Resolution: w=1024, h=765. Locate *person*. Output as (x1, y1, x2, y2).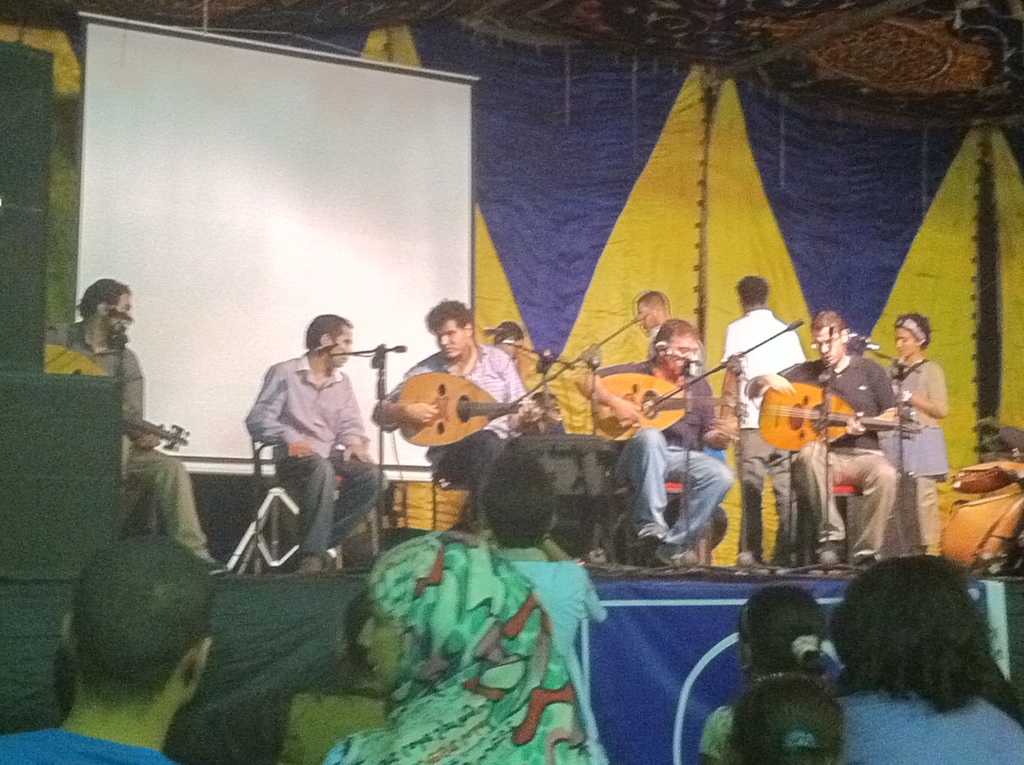
(574, 323, 737, 568).
